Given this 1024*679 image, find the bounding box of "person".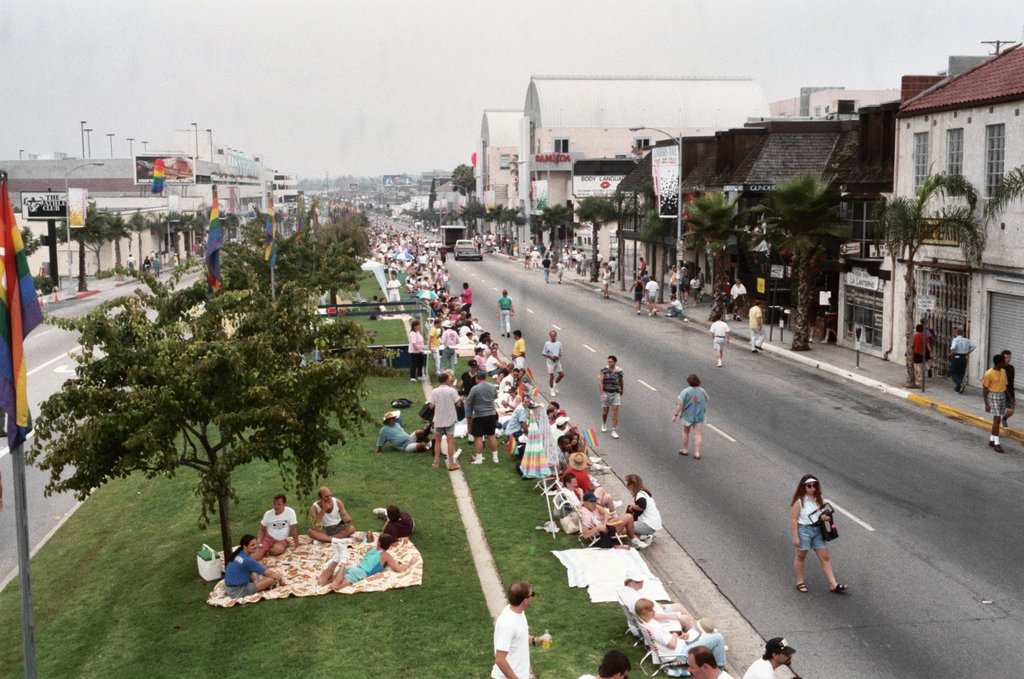
box=[913, 318, 928, 384].
